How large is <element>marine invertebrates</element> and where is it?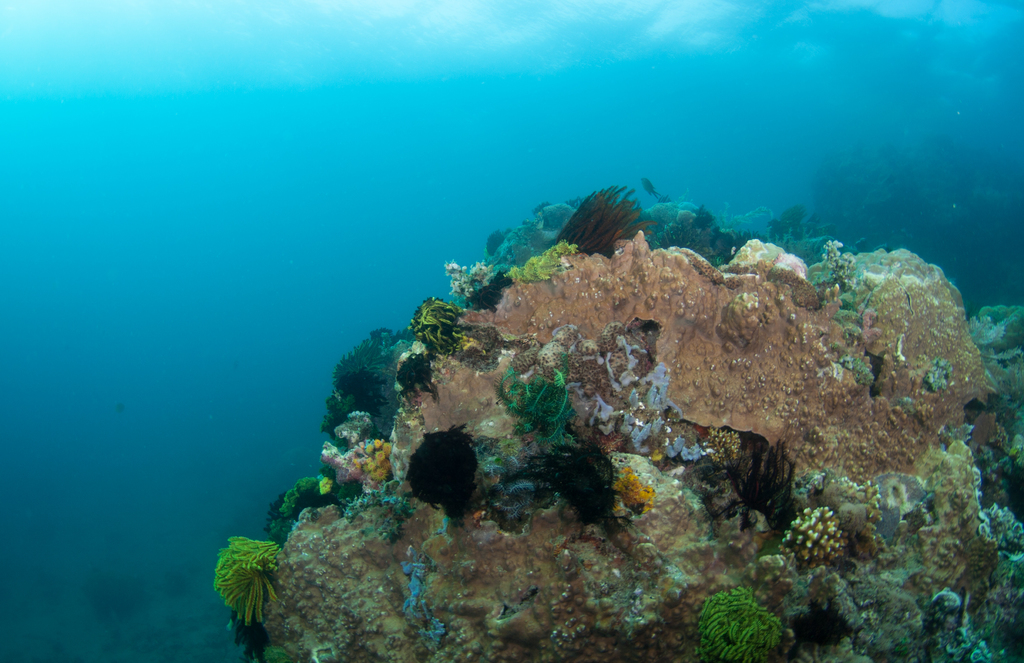
Bounding box: <box>682,574,796,662</box>.
